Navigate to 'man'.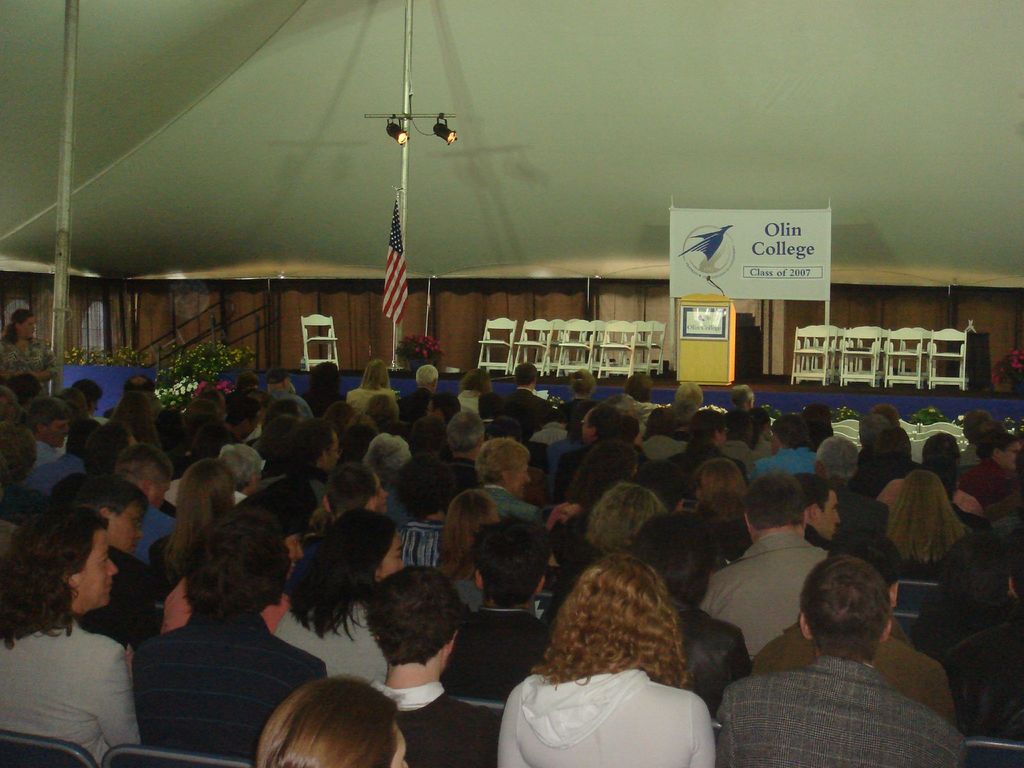
Navigation target: locate(117, 437, 175, 559).
